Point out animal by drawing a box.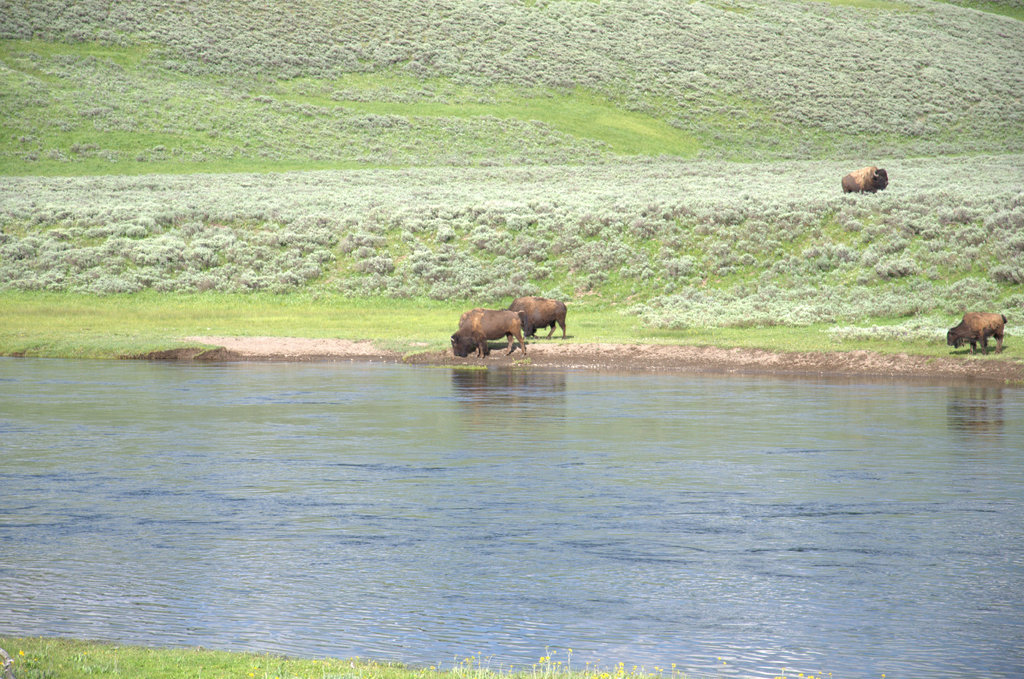
crop(508, 295, 570, 342).
